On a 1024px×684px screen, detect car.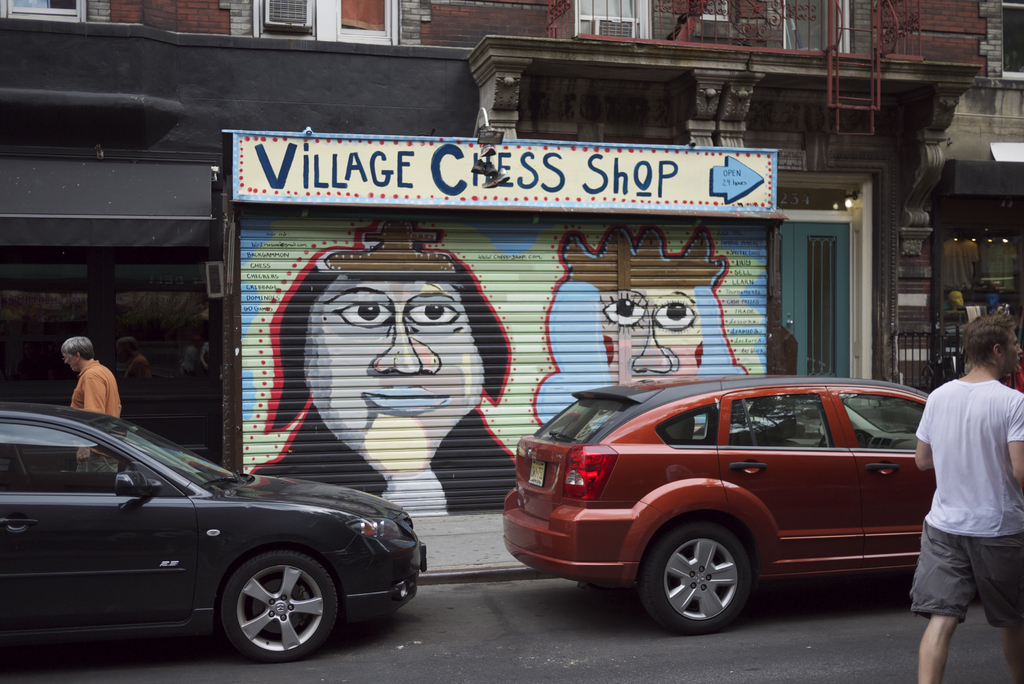
[0, 397, 436, 671].
